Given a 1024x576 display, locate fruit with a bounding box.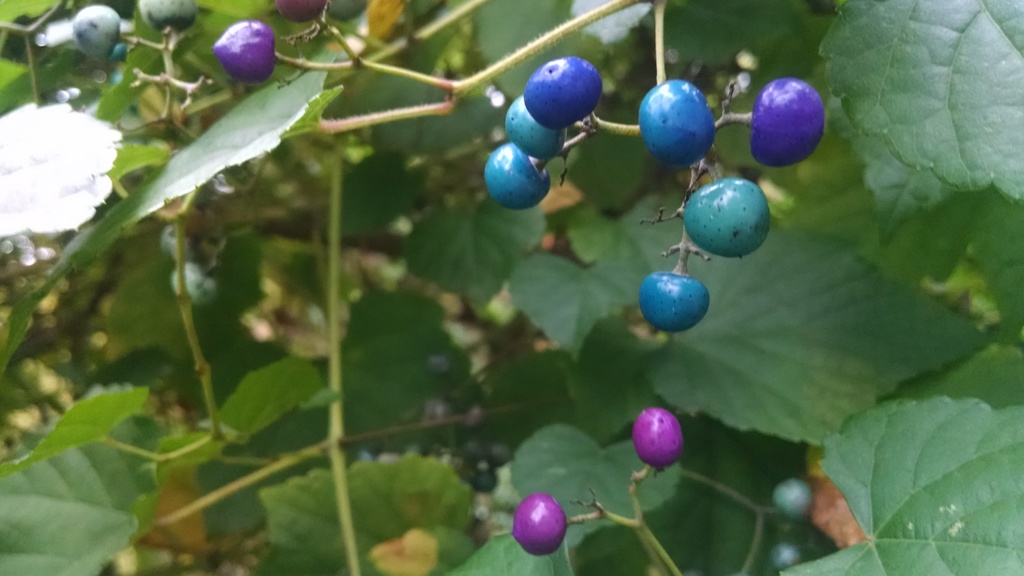
Located: left=73, top=4, right=124, bottom=63.
